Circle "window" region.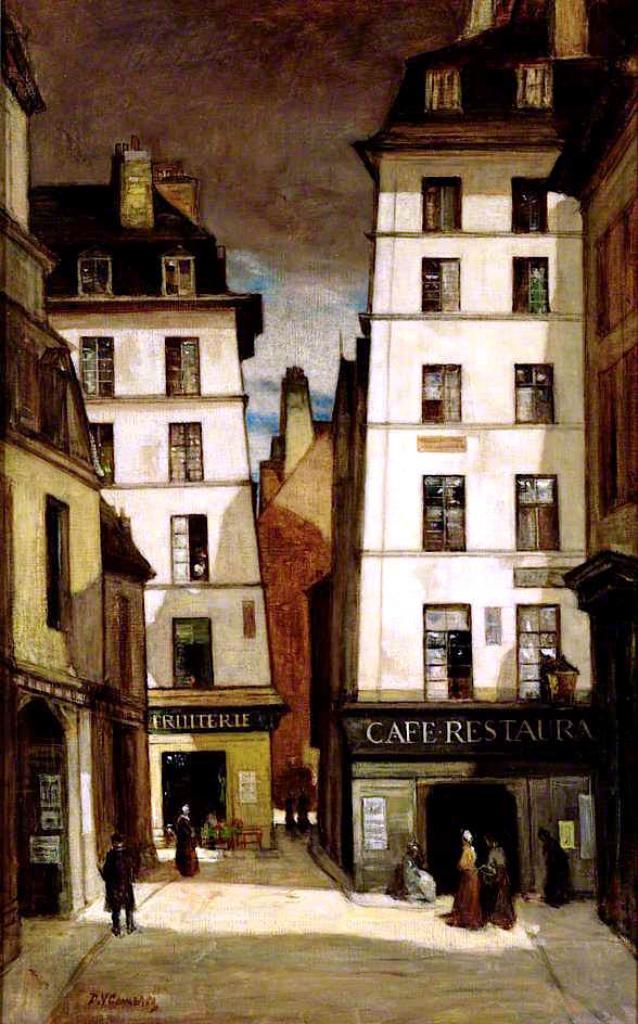
Region: l=417, t=473, r=462, b=549.
